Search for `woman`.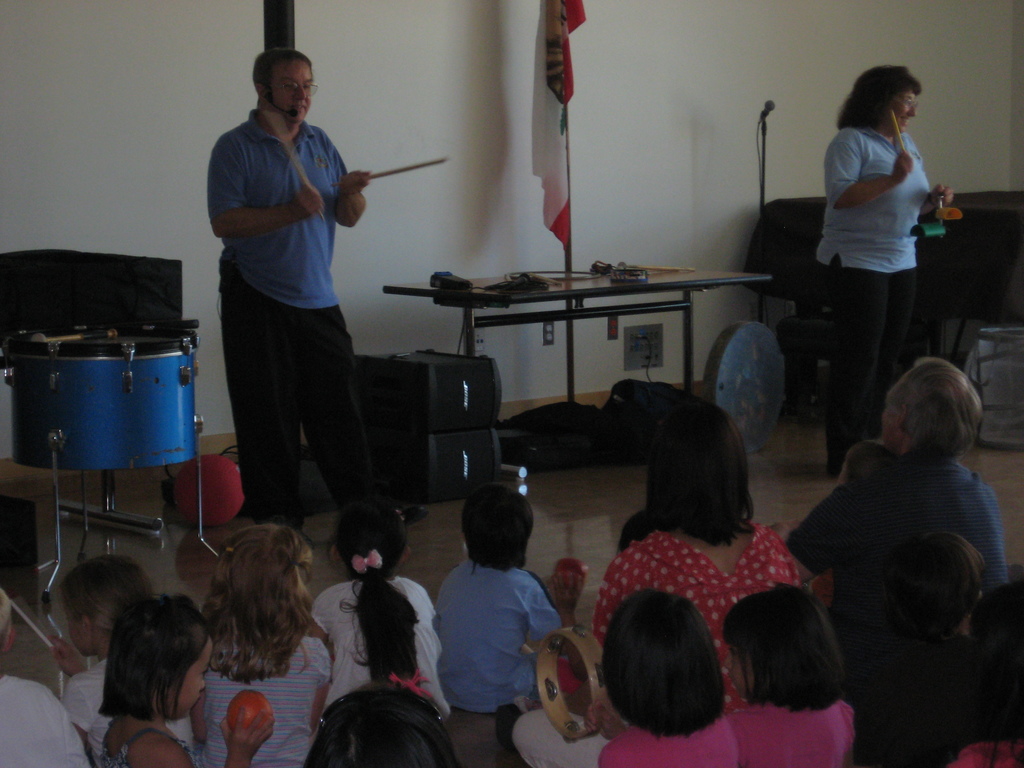
Found at [816,65,953,480].
